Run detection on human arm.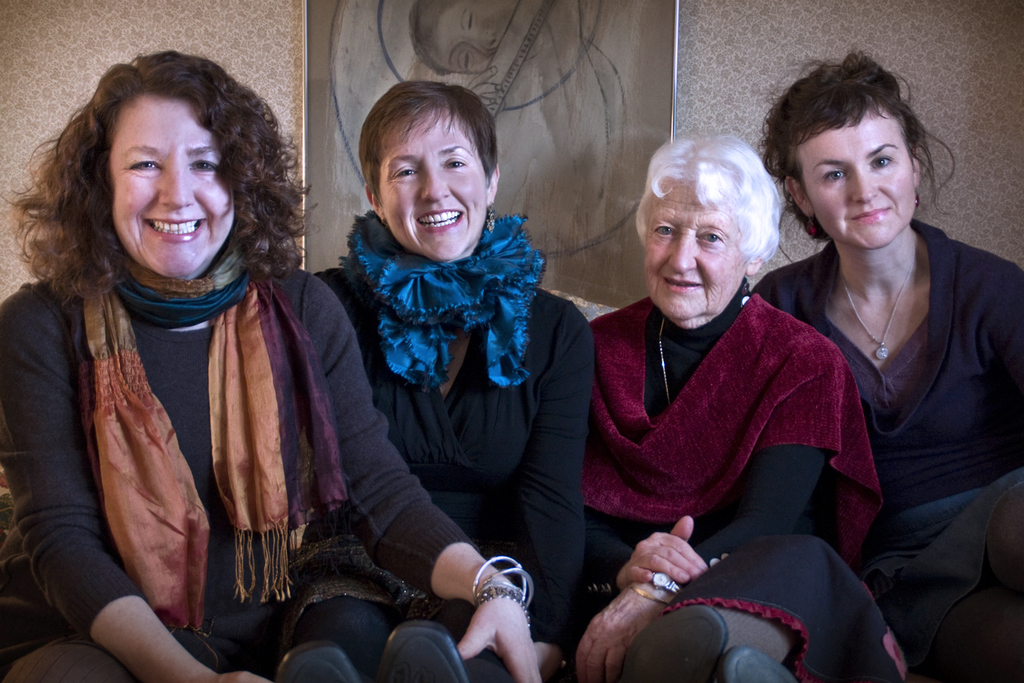
Result: (318, 264, 548, 682).
